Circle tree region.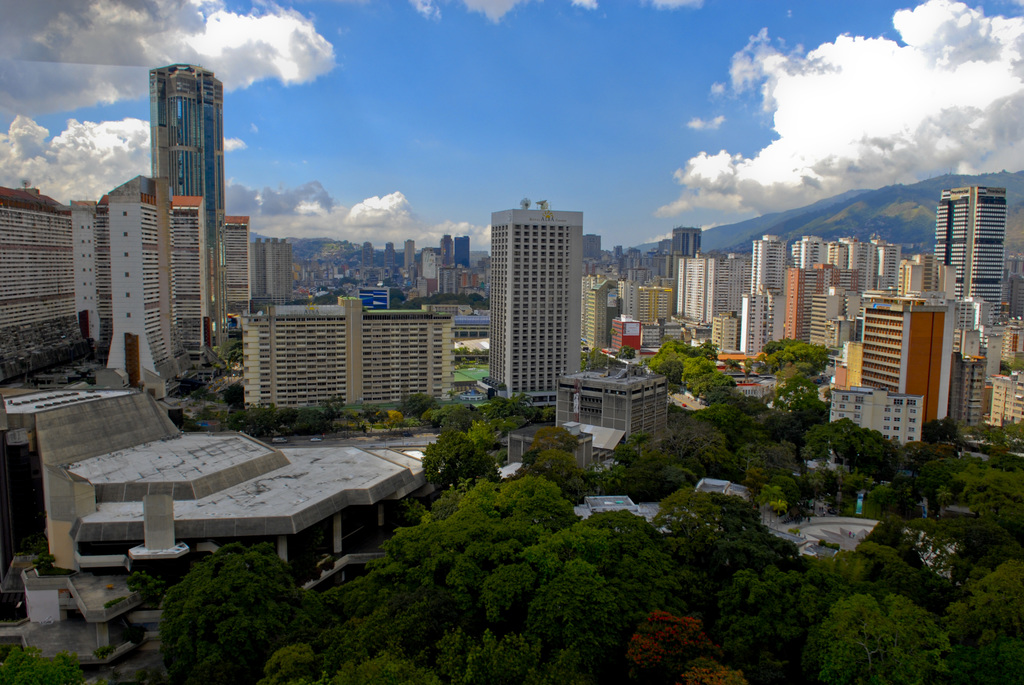
Region: BBox(744, 358, 748, 382).
